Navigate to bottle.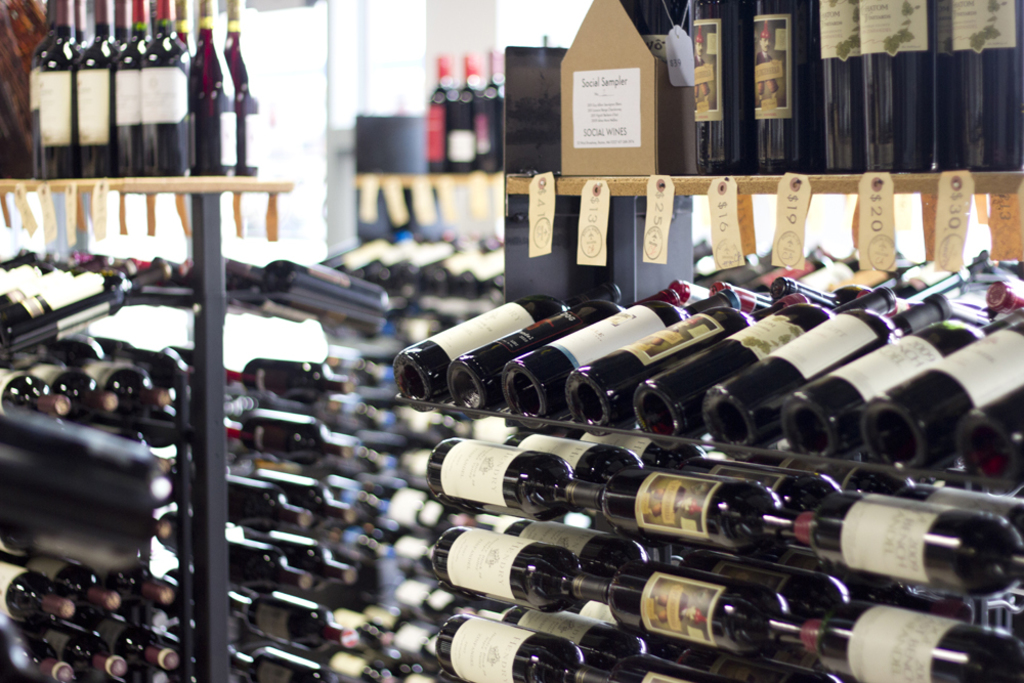
Navigation target: bbox=(98, 617, 181, 672).
